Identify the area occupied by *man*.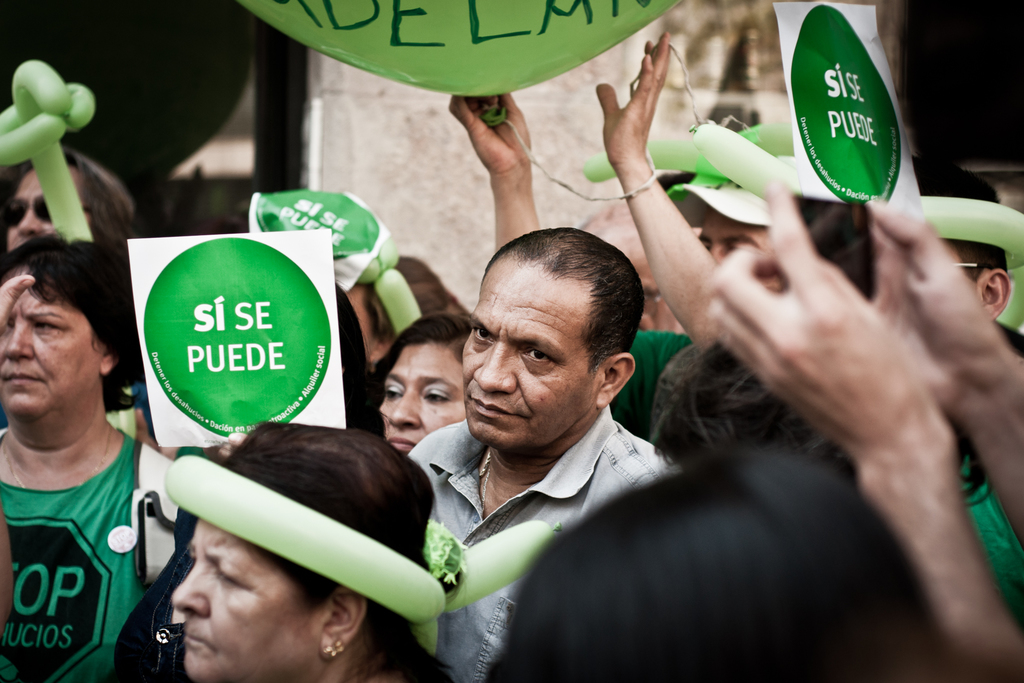
Area: pyautogui.locateOnScreen(584, 206, 684, 331).
